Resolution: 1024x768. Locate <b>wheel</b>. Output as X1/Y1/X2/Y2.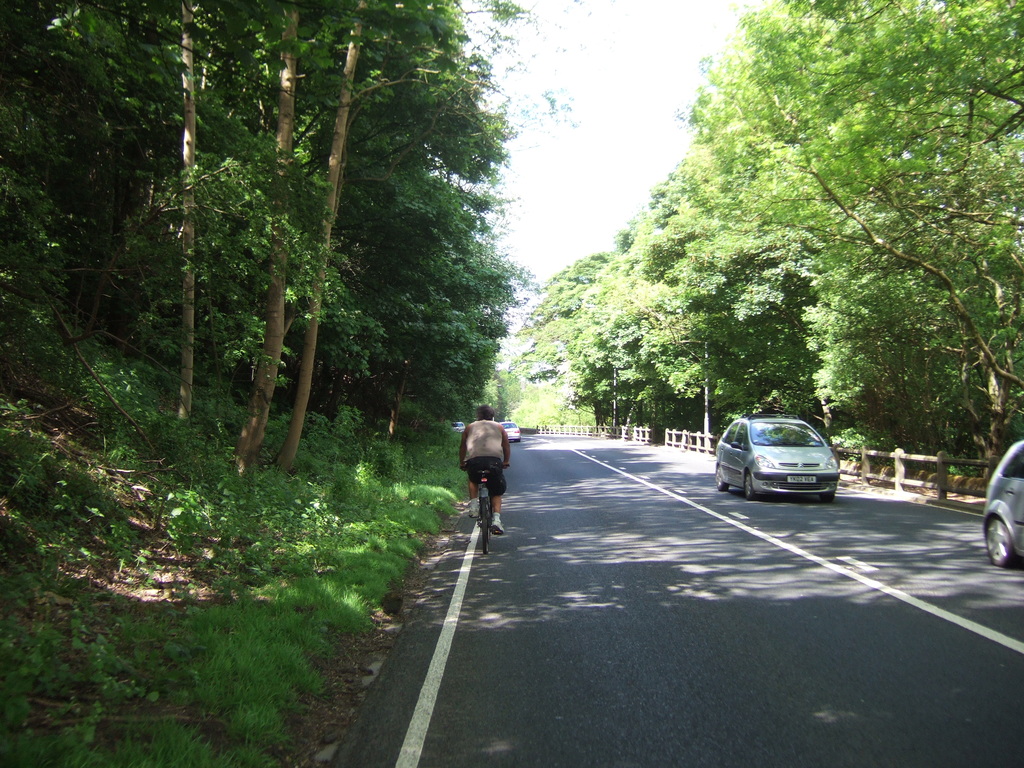
480/493/486/554.
